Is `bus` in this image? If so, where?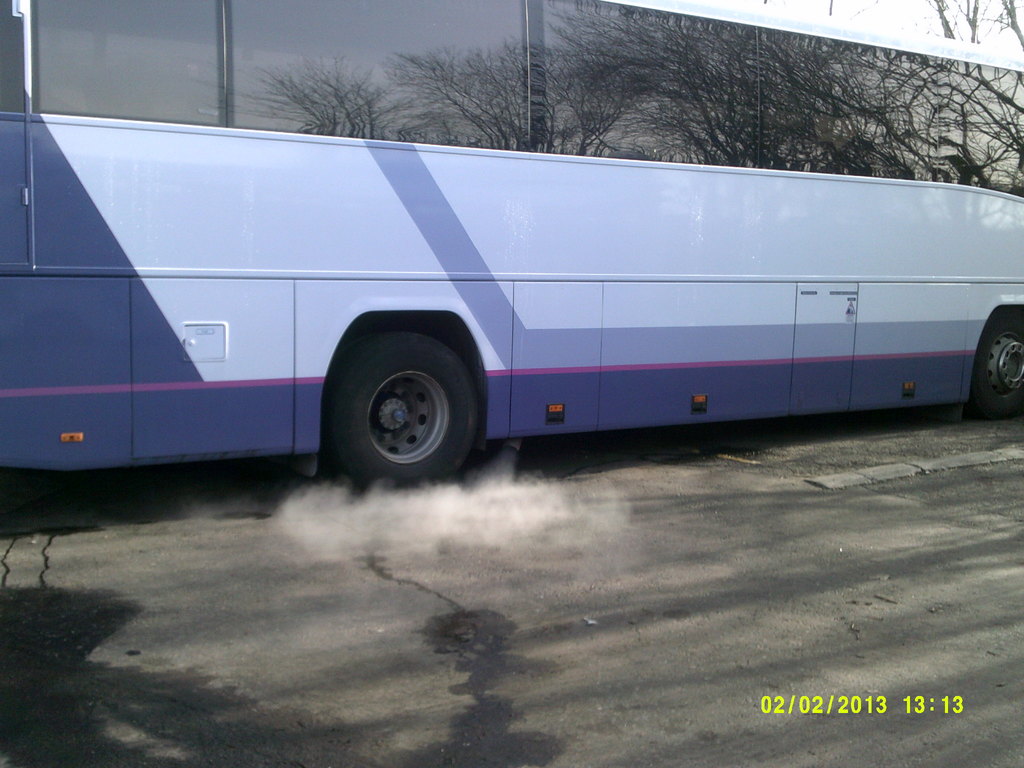
Yes, at region(0, 0, 1023, 489).
